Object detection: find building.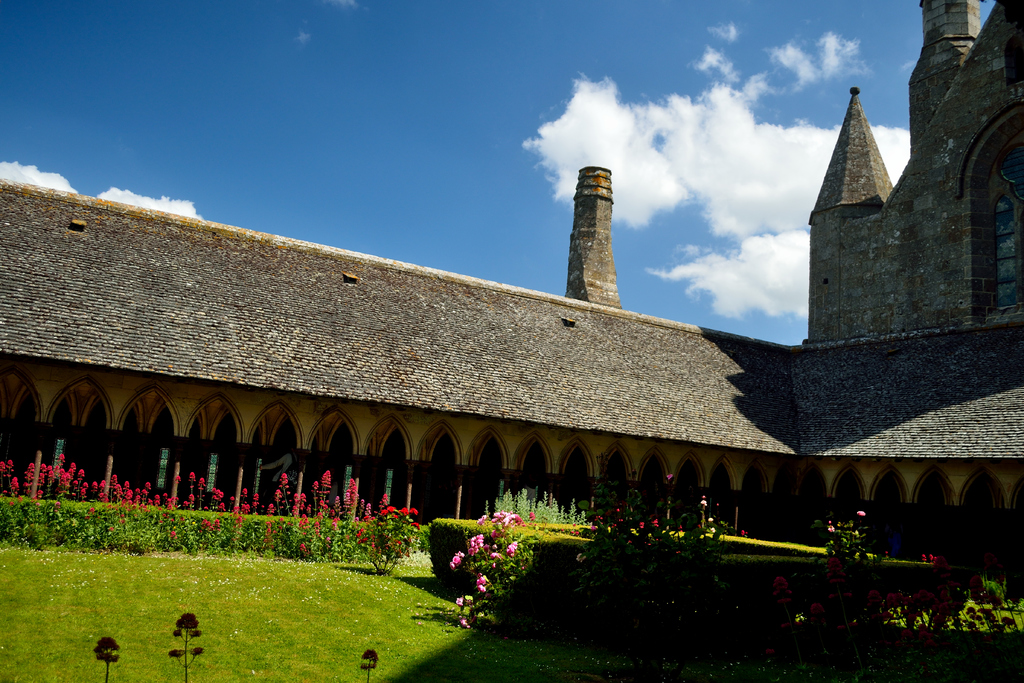
[left=0, top=0, right=1023, bottom=545].
